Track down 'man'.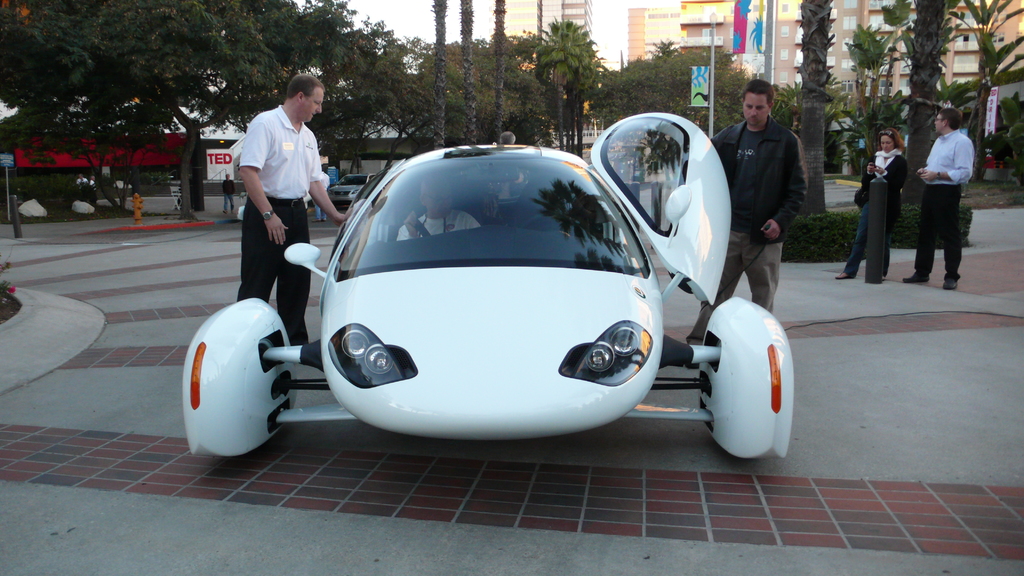
Tracked to {"left": 900, "top": 107, "right": 980, "bottom": 291}.
